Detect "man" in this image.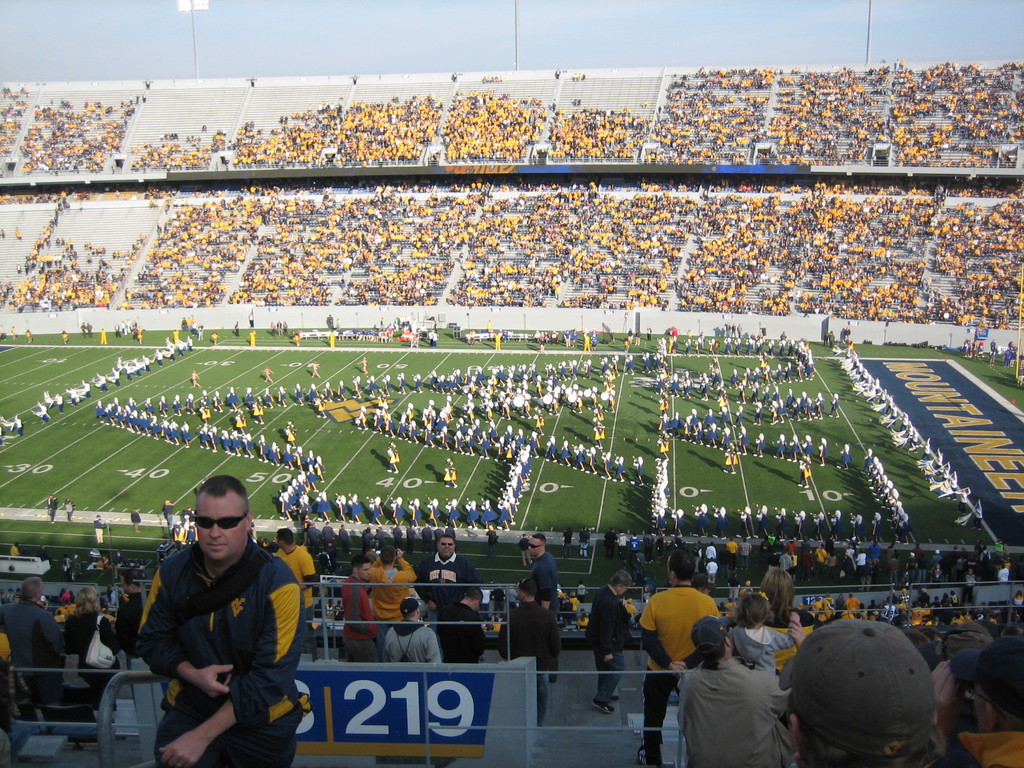
Detection: 367, 542, 422, 624.
